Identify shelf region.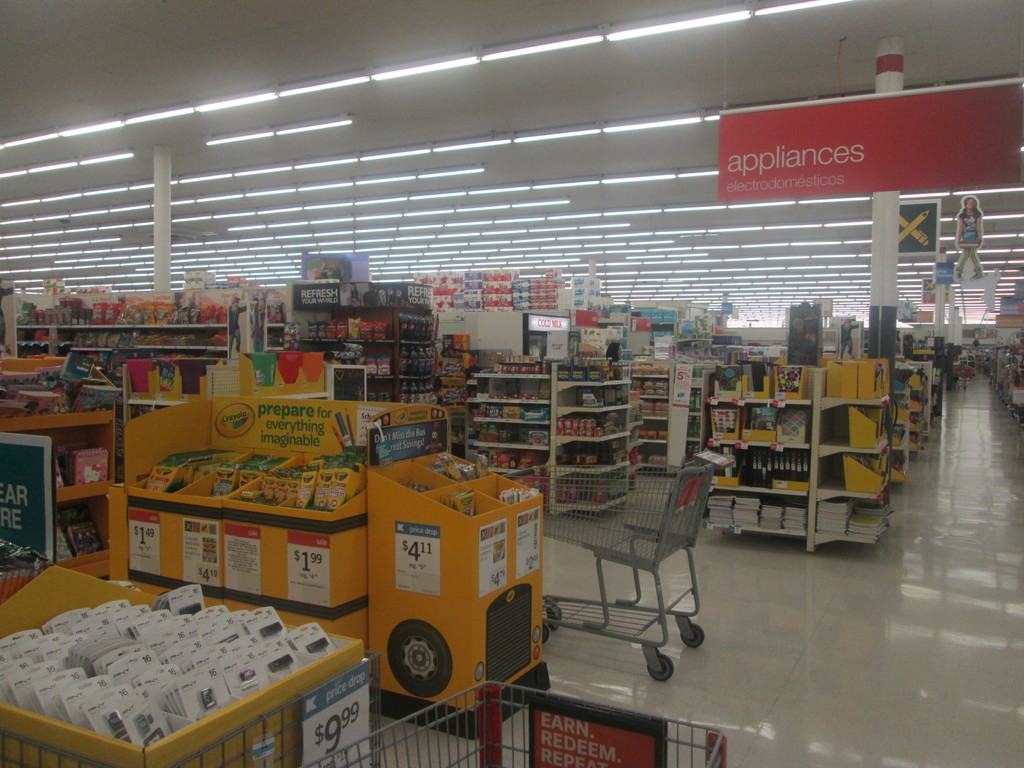
Region: (706, 484, 809, 536).
